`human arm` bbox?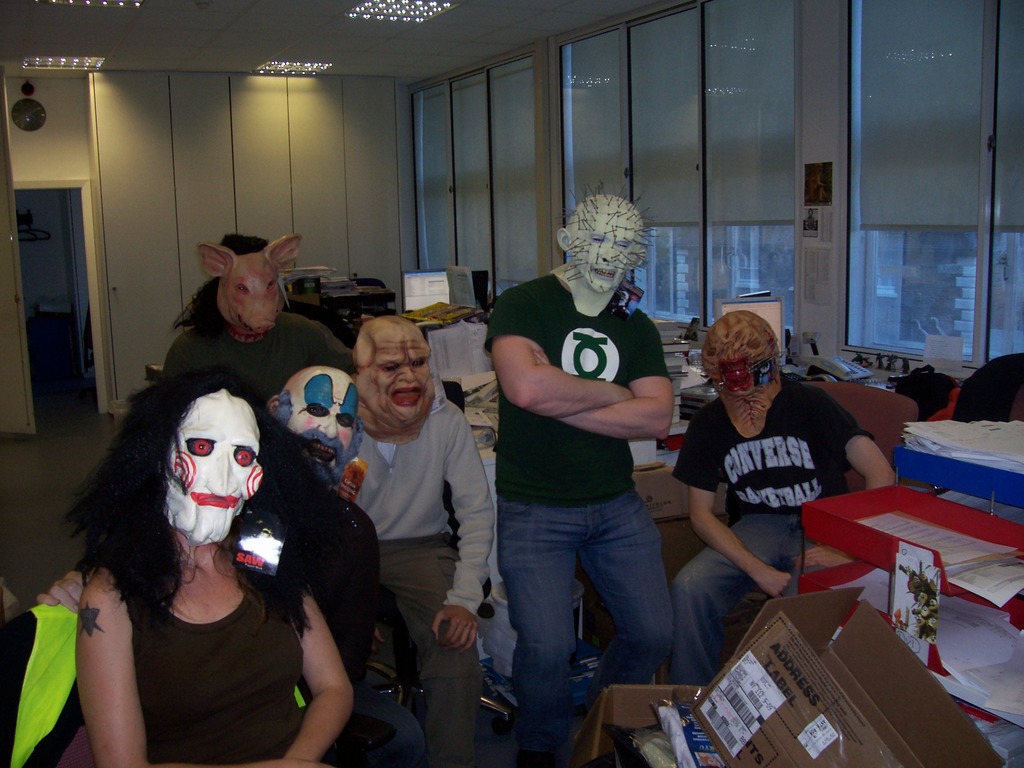
812/393/902/574
